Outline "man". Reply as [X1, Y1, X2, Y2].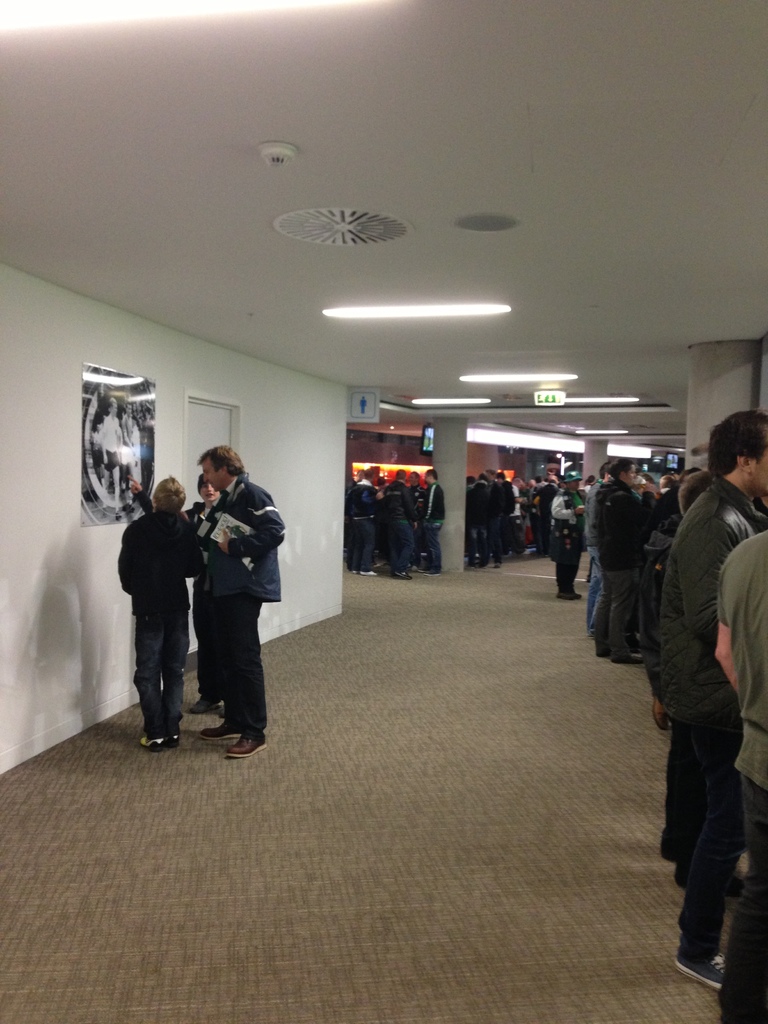
[712, 524, 767, 1023].
